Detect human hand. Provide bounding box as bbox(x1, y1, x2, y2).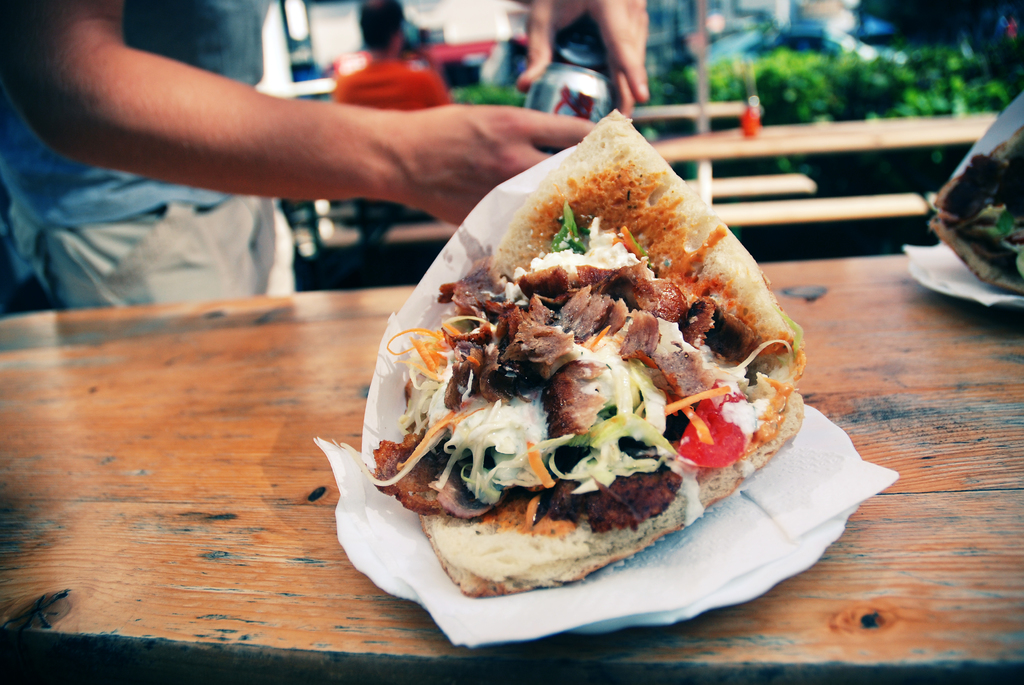
bbox(405, 95, 599, 229).
